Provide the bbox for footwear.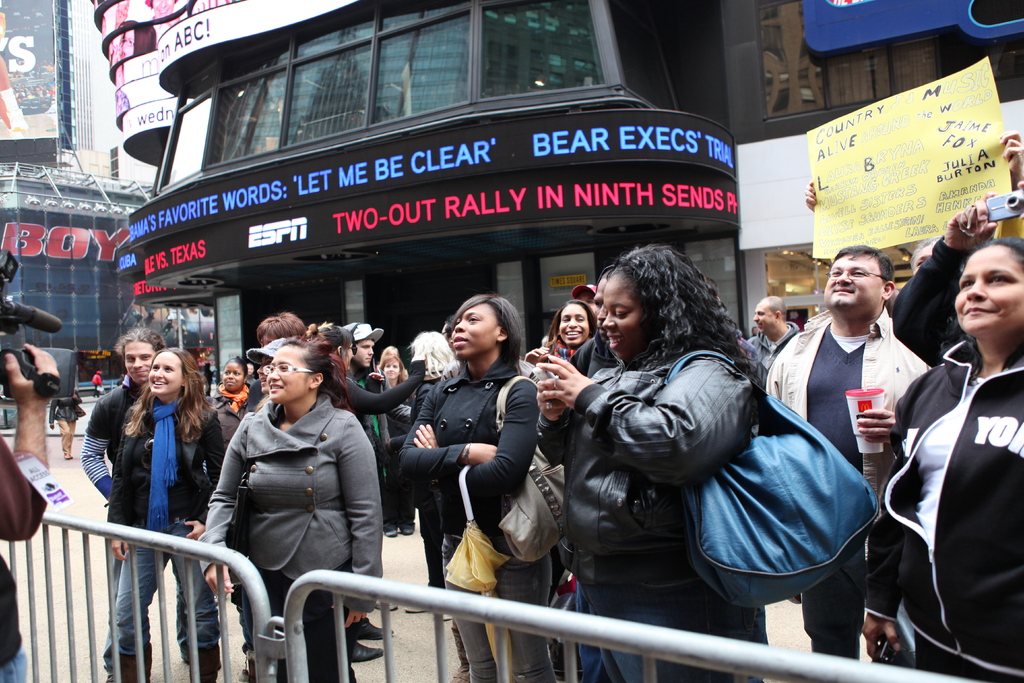
rect(106, 675, 113, 682).
